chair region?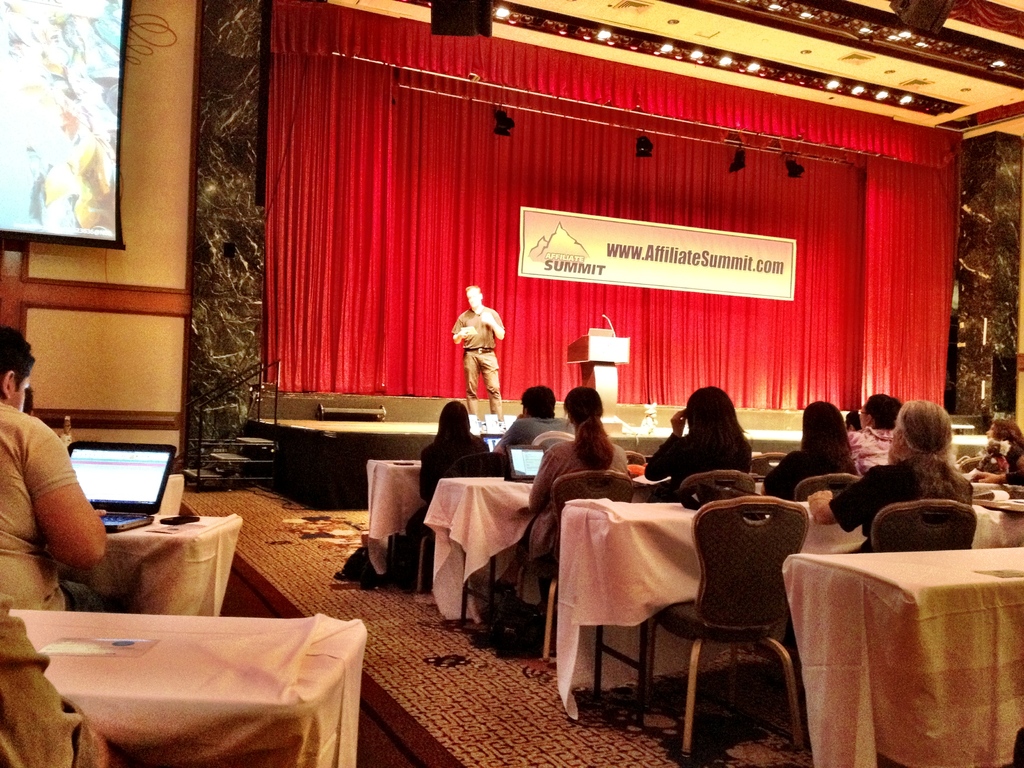
[866, 498, 982, 555]
